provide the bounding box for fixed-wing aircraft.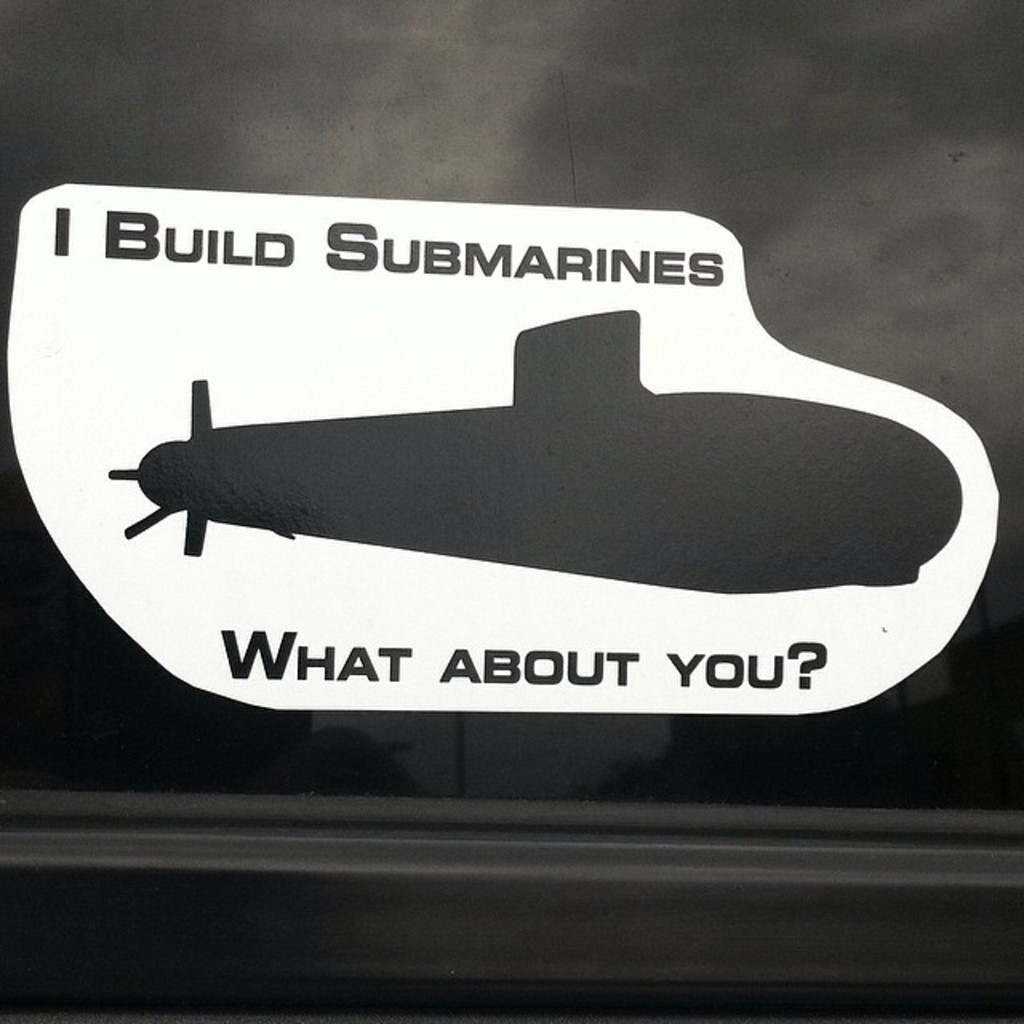
region(99, 317, 976, 586).
